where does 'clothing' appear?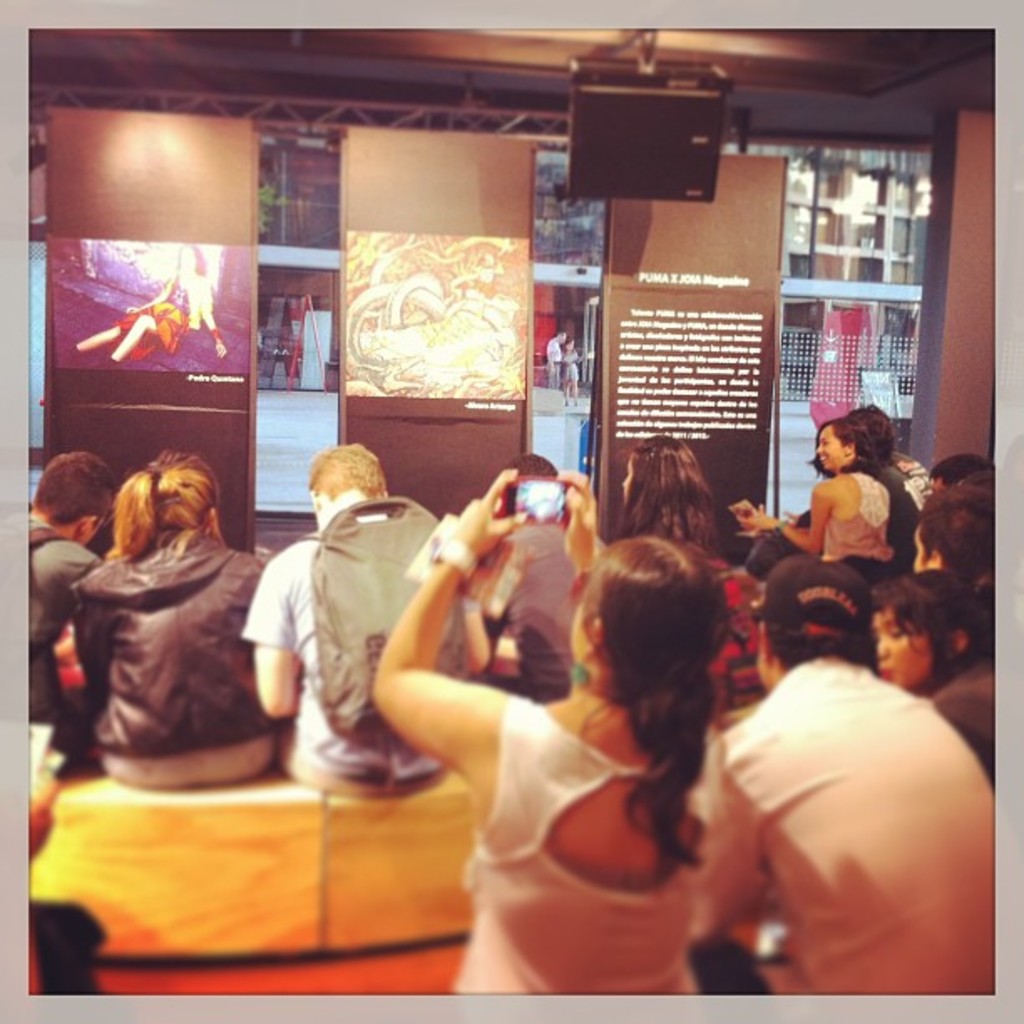
Appears at {"x1": 117, "y1": 266, "x2": 231, "y2": 363}.
